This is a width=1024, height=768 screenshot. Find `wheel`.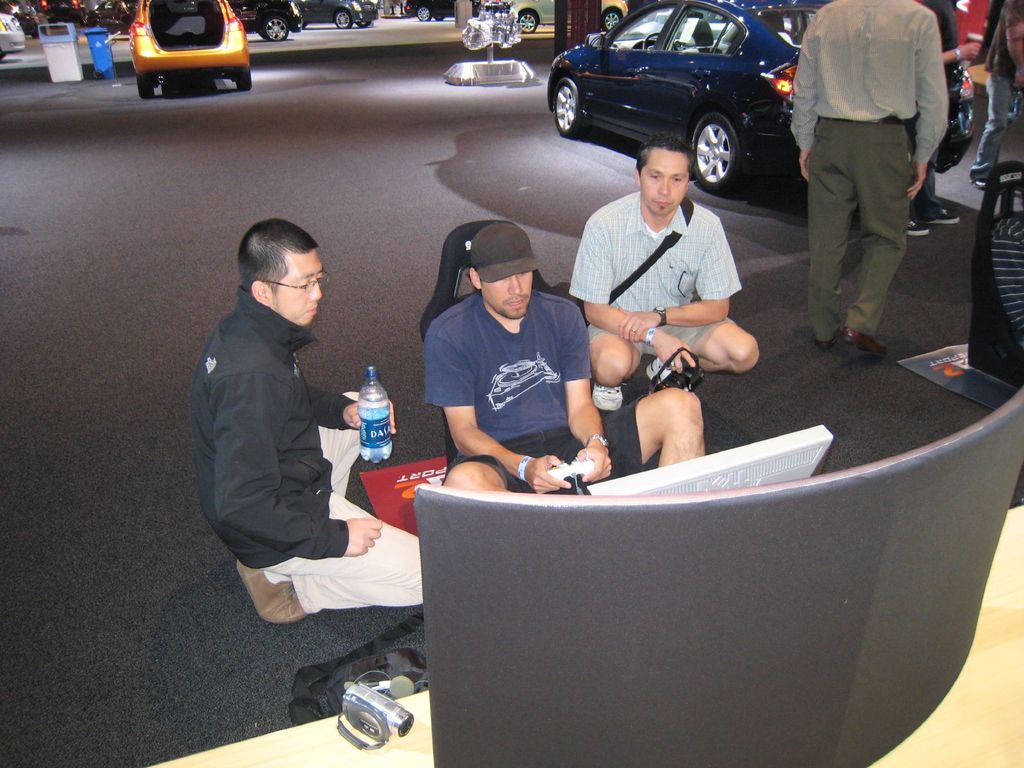
Bounding box: <bbox>138, 77, 154, 99</bbox>.
